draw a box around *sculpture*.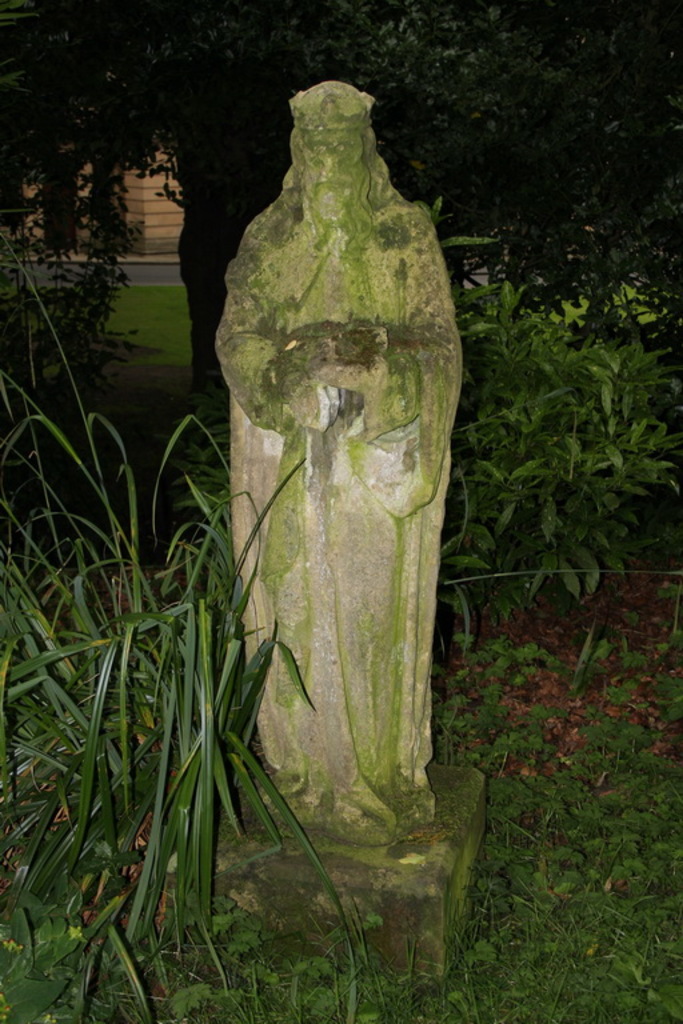
l=189, t=73, r=484, b=1000.
